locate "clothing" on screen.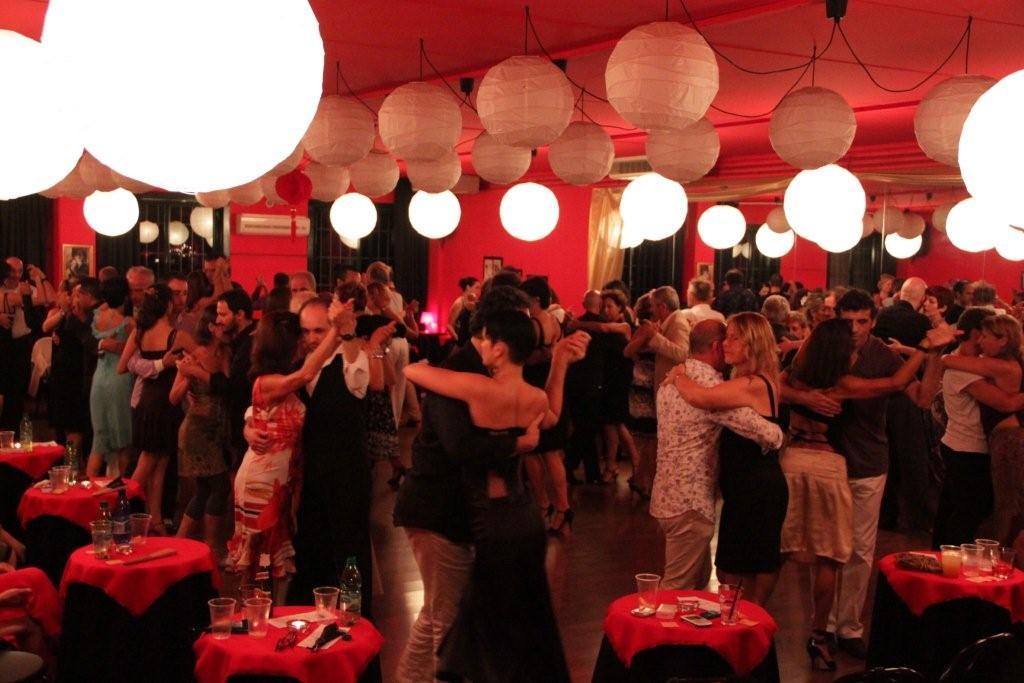
On screen at <region>437, 424, 570, 682</region>.
